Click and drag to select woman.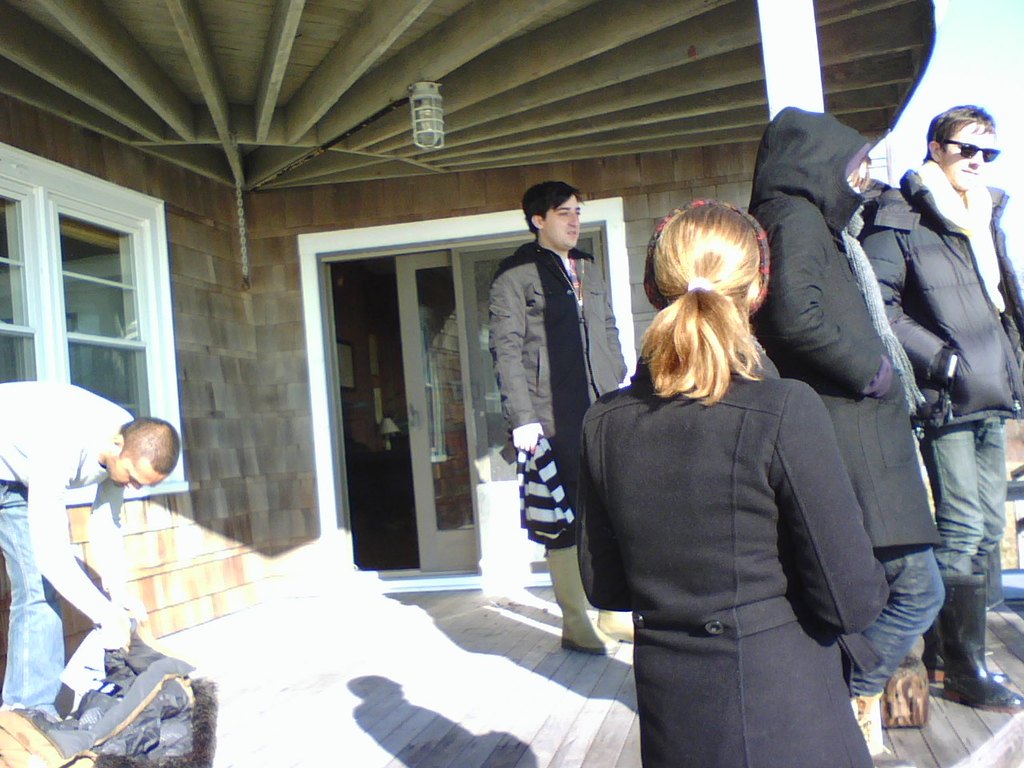
Selection: 595:196:896:767.
